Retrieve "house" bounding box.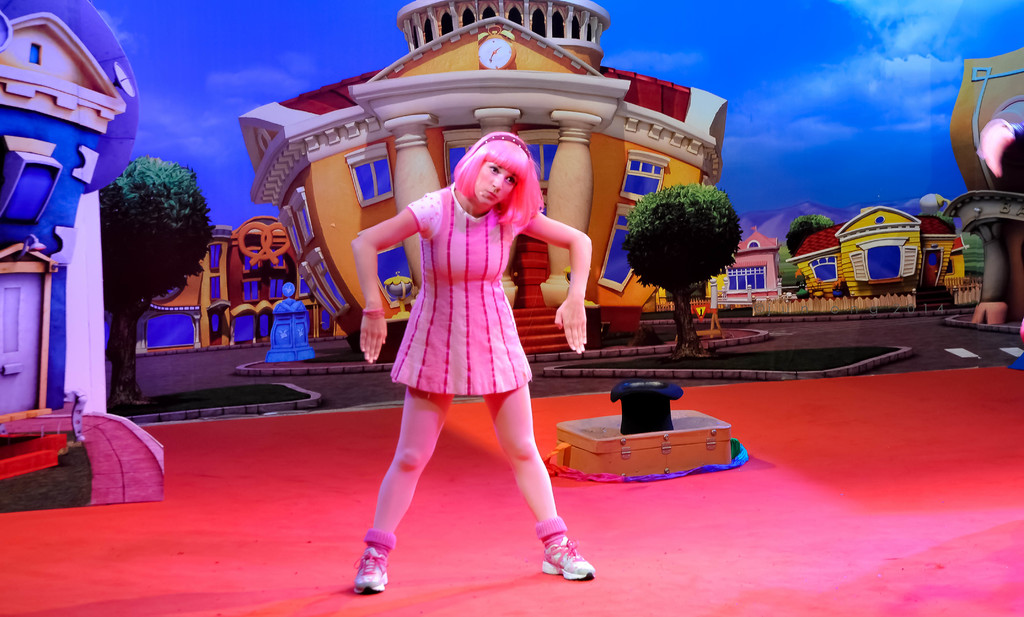
Bounding box: <bbox>243, 0, 723, 347</bbox>.
